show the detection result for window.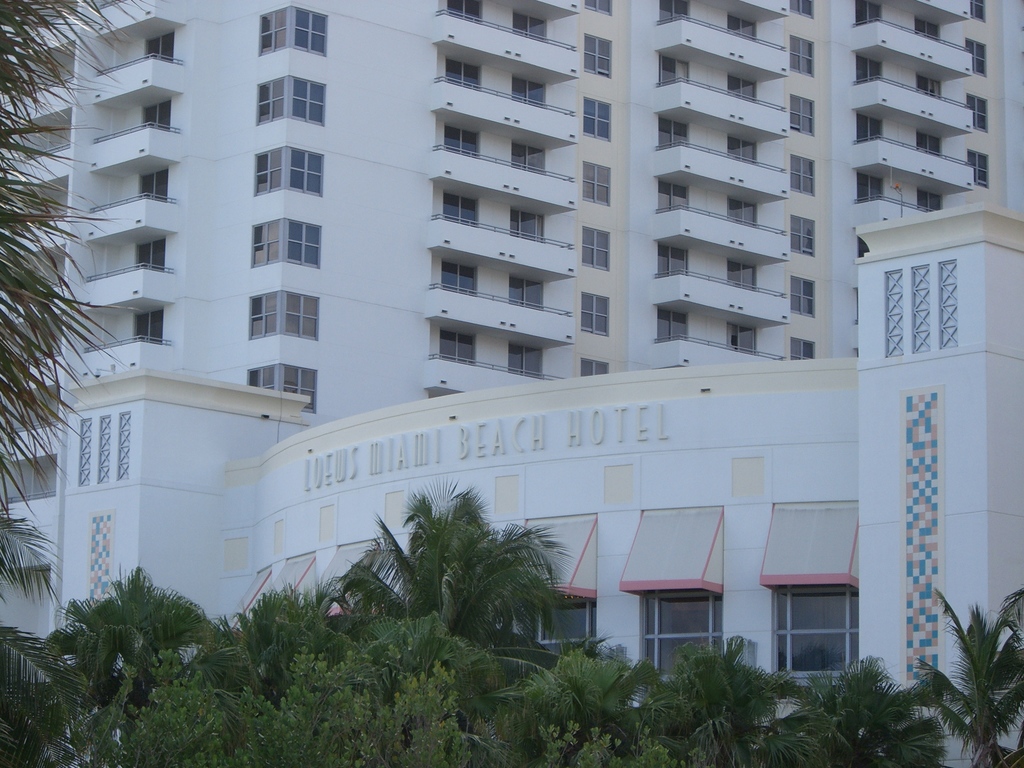
[511, 281, 543, 305].
